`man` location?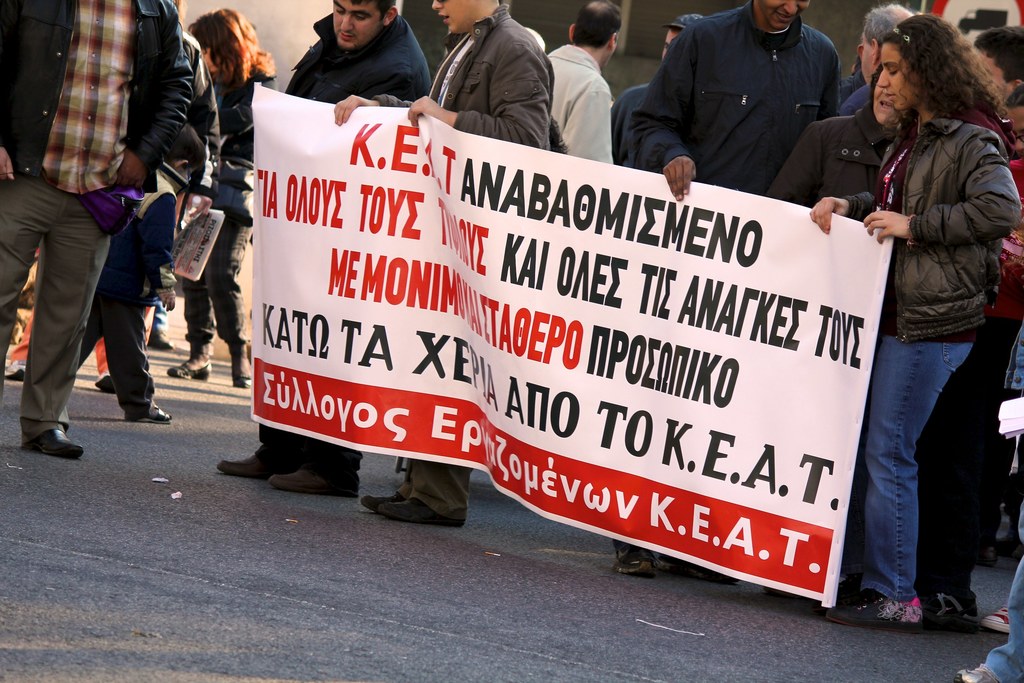
x1=548 y1=0 x2=619 y2=168
